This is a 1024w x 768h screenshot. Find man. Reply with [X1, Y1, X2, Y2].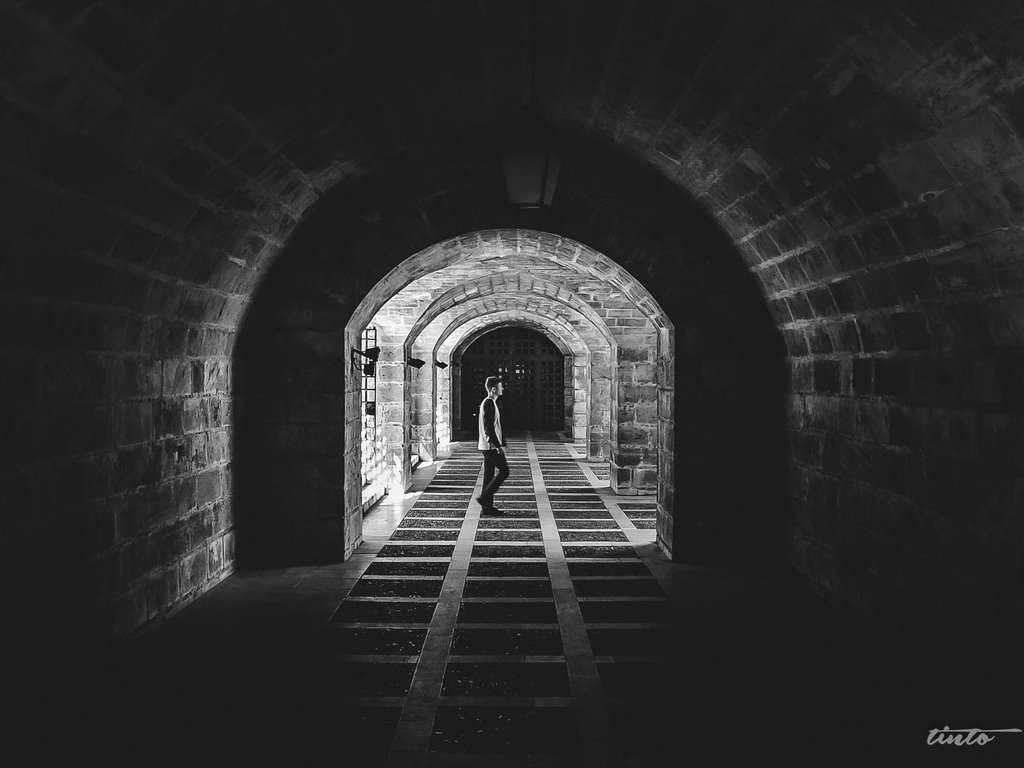
[472, 372, 513, 517].
